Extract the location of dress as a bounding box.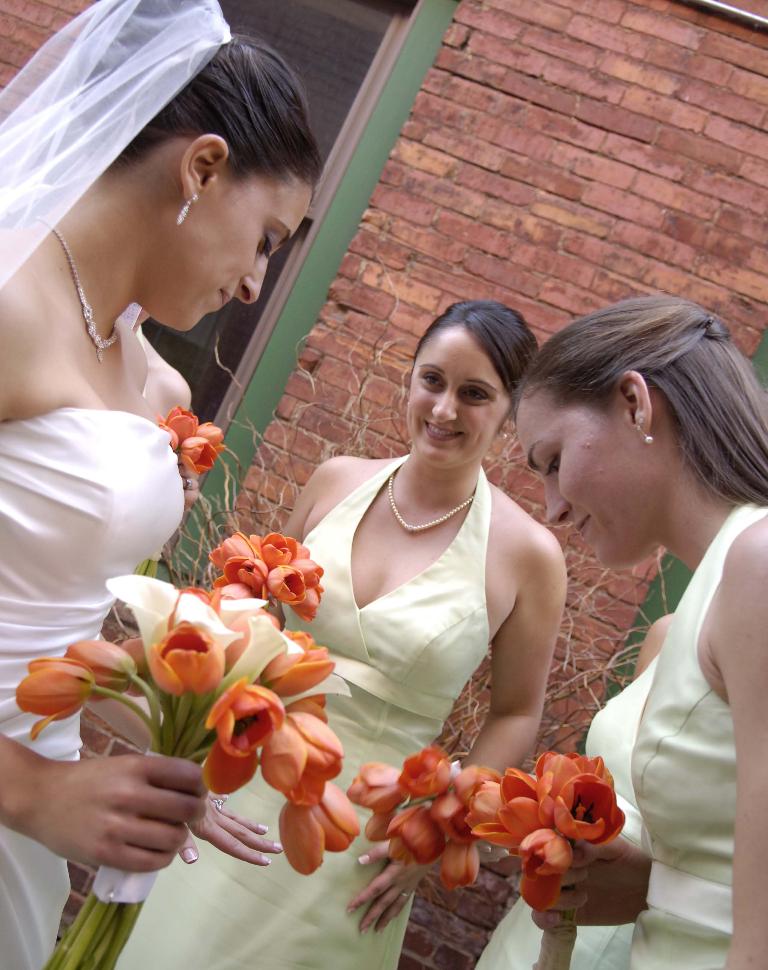
(x1=0, y1=410, x2=181, y2=969).
